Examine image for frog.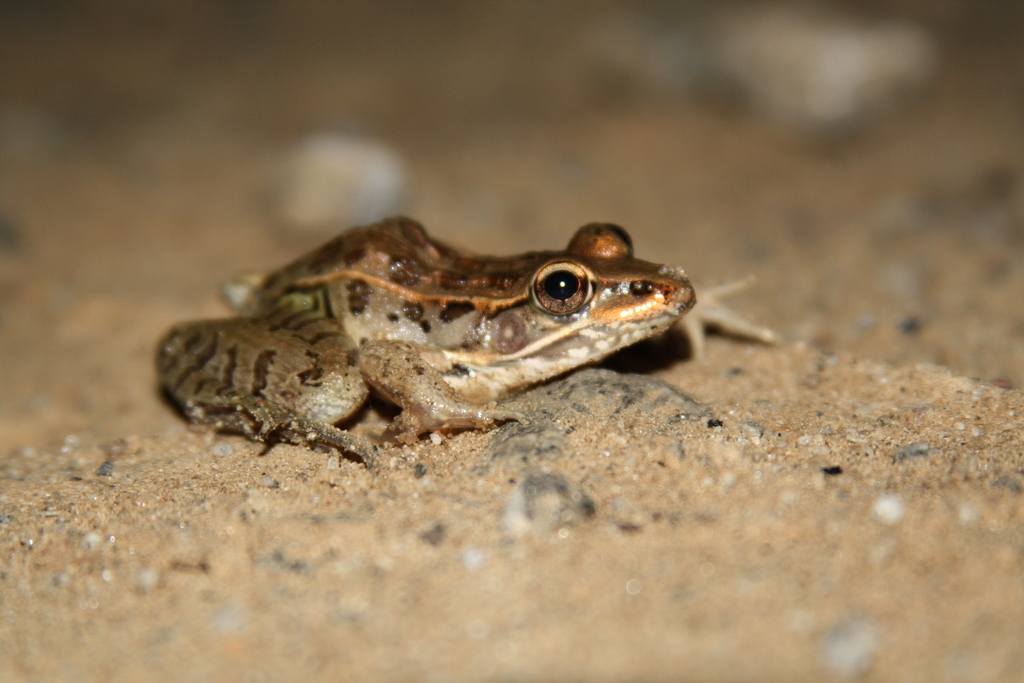
Examination result: Rect(150, 213, 784, 470).
